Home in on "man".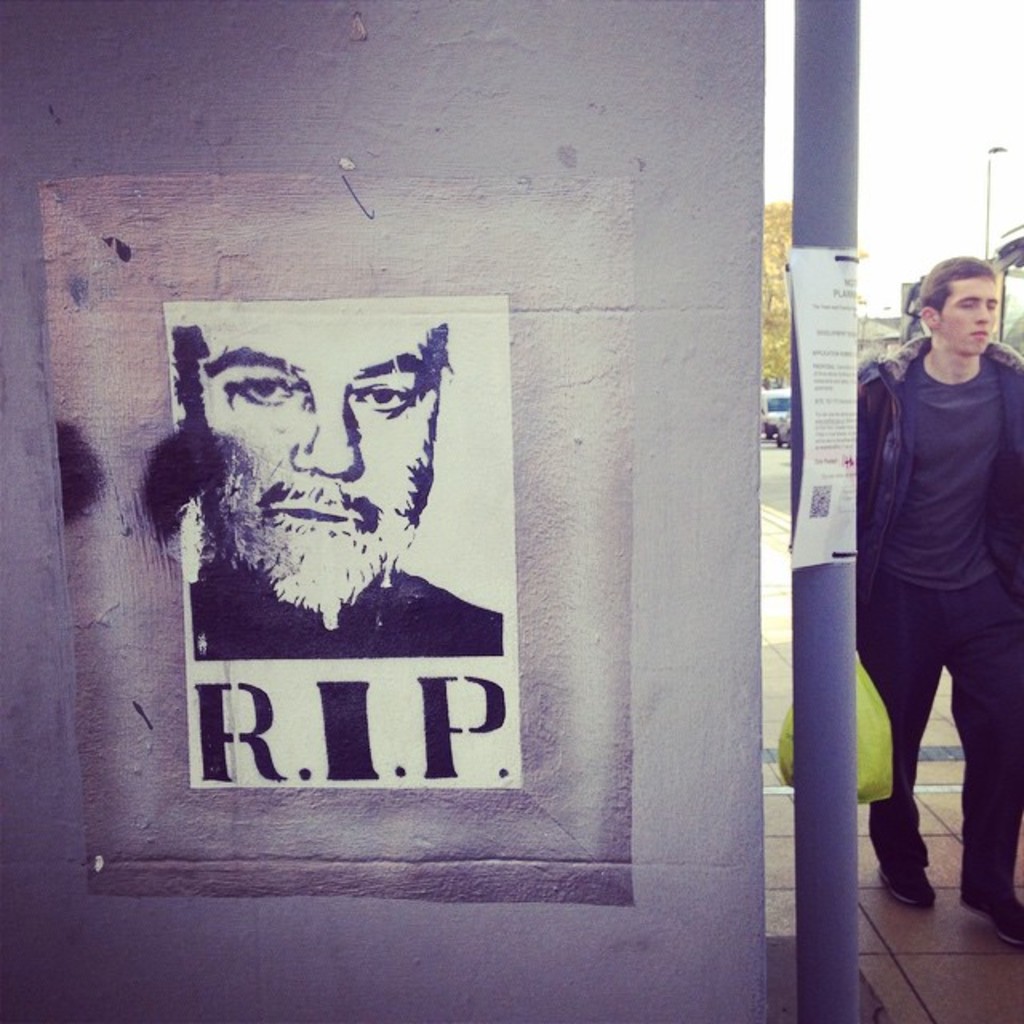
Homed in at 174:325:502:656.
